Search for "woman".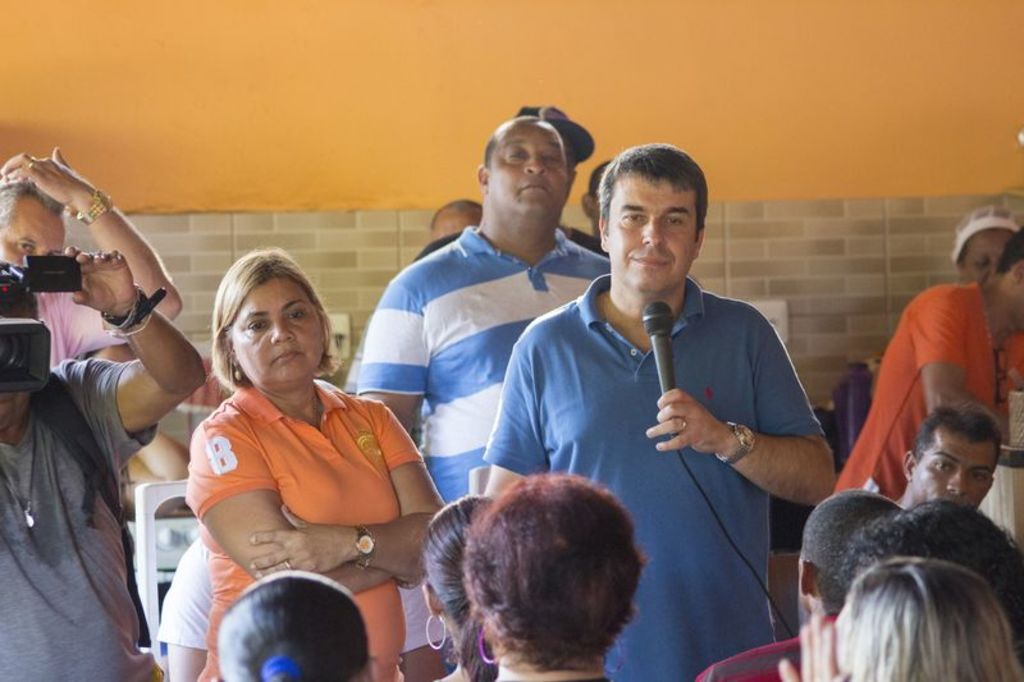
Found at box=[954, 206, 1023, 416].
